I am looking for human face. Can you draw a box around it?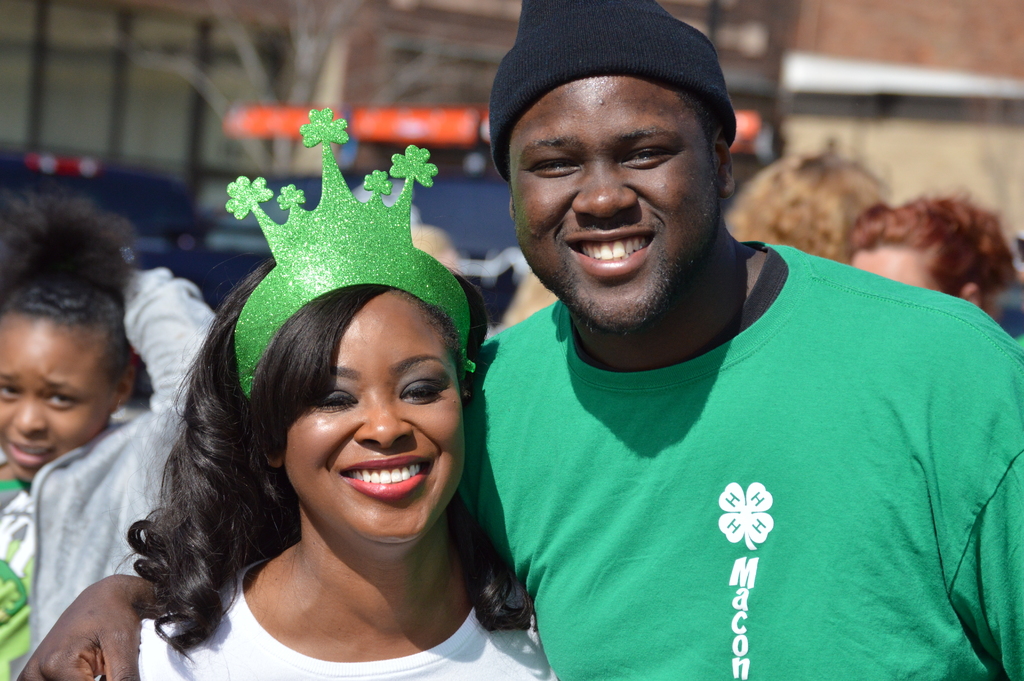
Sure, the bounding box is {"x1": 504, "y1": 78, "x2": 718, "y2": 334}.
